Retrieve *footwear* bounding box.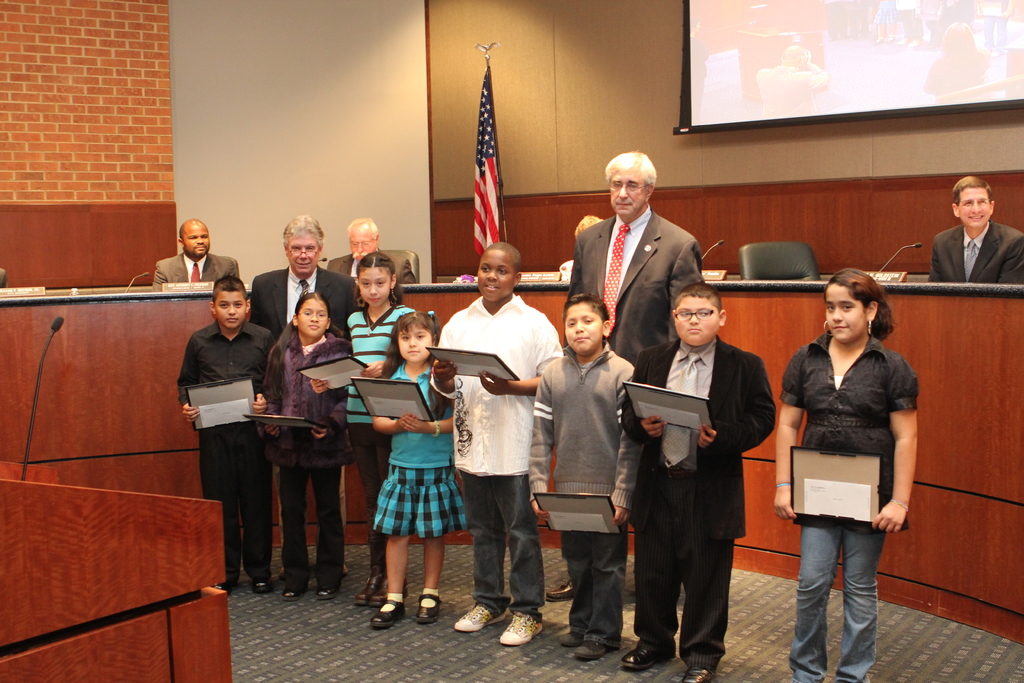
Bounding box: BBox(499, 613, 543, 646).
